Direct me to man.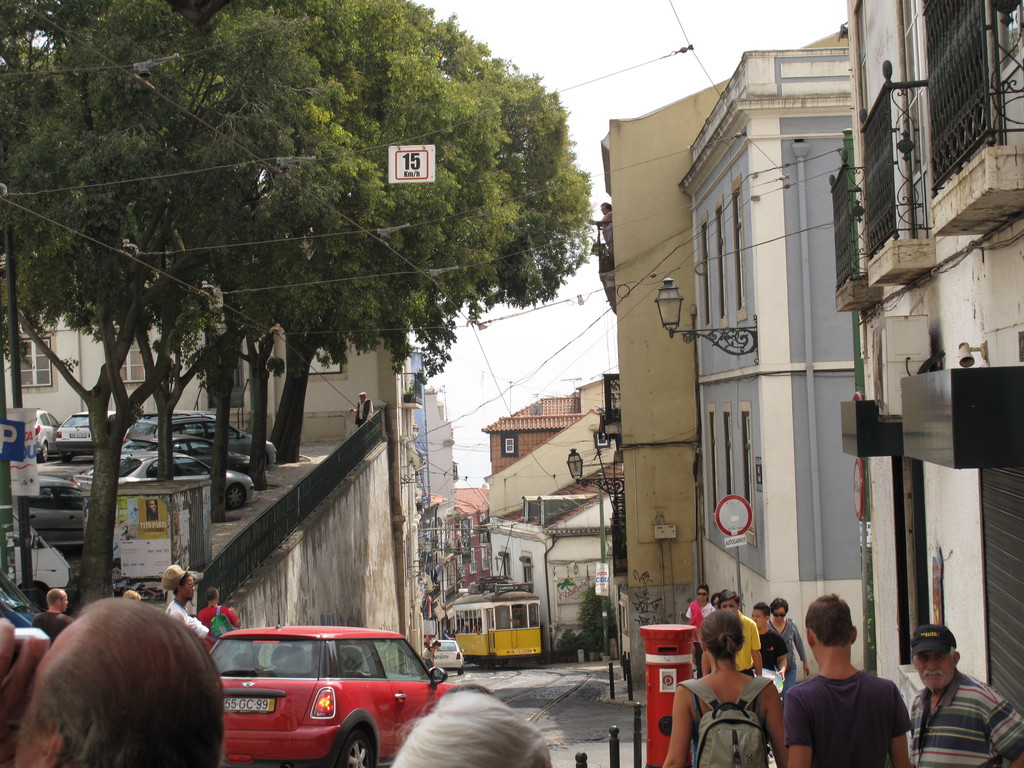
Direction: l=703, t=589, r=764, b=679.
